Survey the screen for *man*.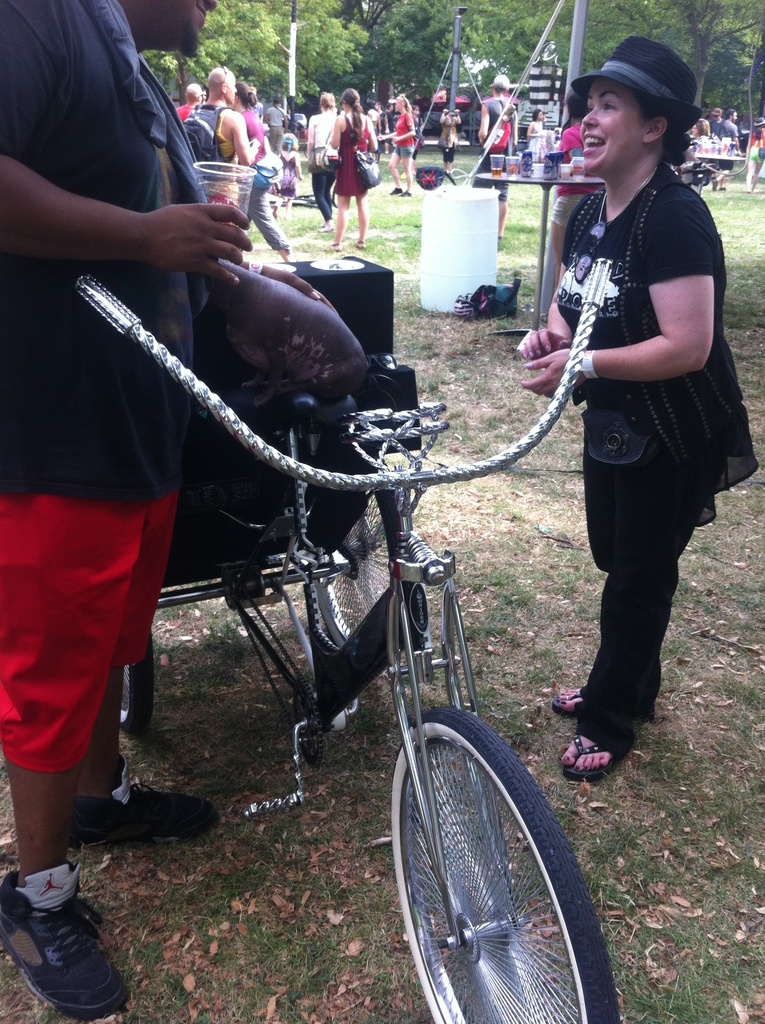
Survey found: [168, 79, 205, 120].
